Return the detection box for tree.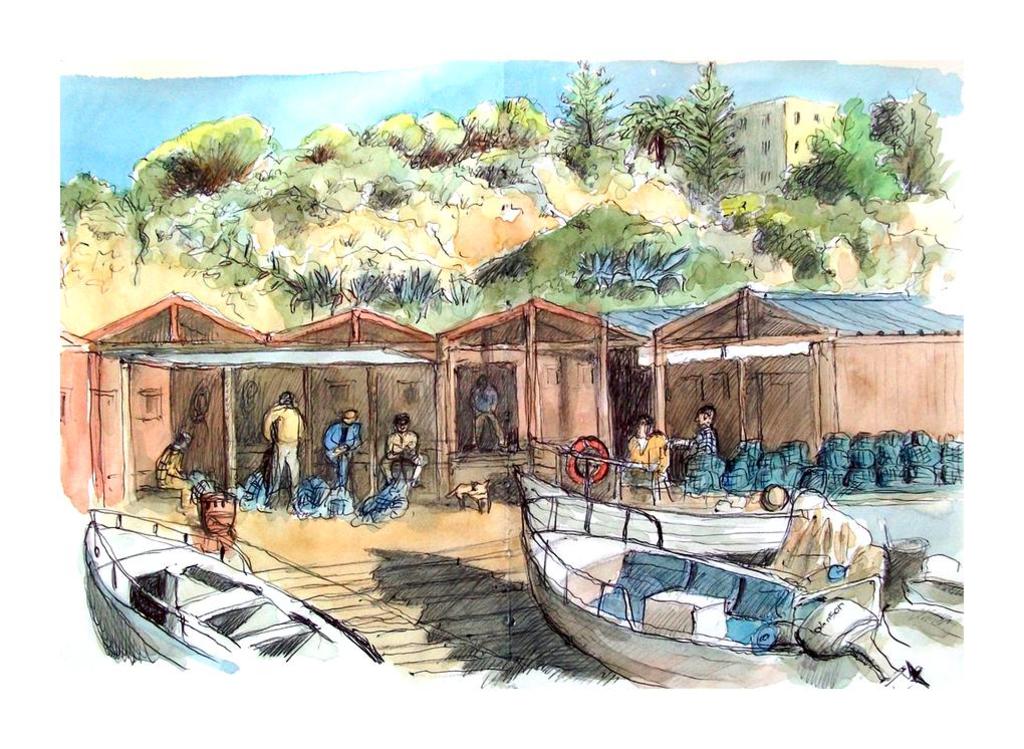
Rect(663, 59, 758, 211).
